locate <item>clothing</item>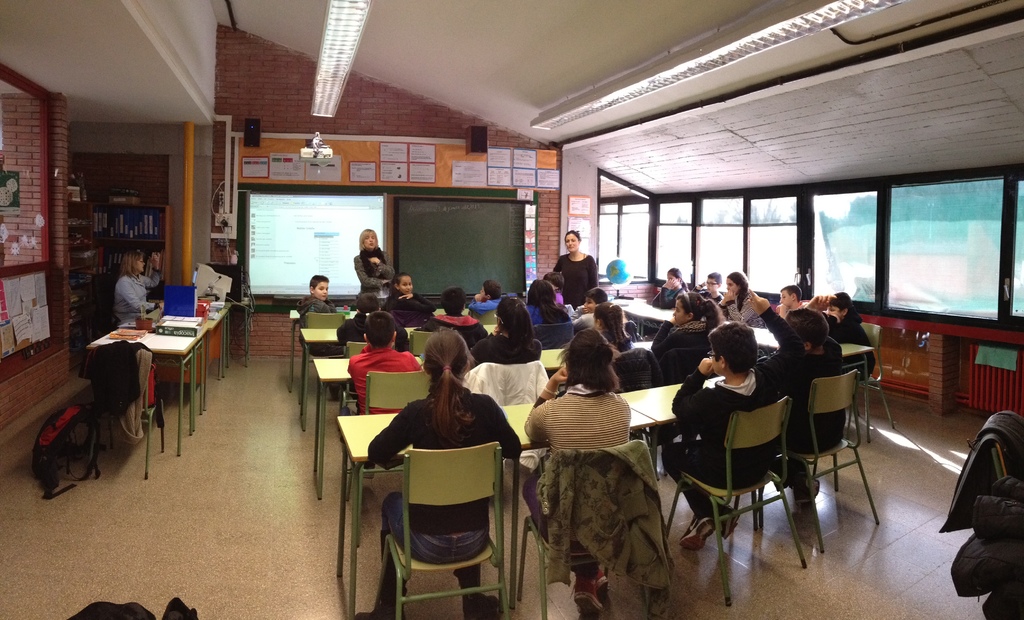
l=653, t=309, r=803, b=520
